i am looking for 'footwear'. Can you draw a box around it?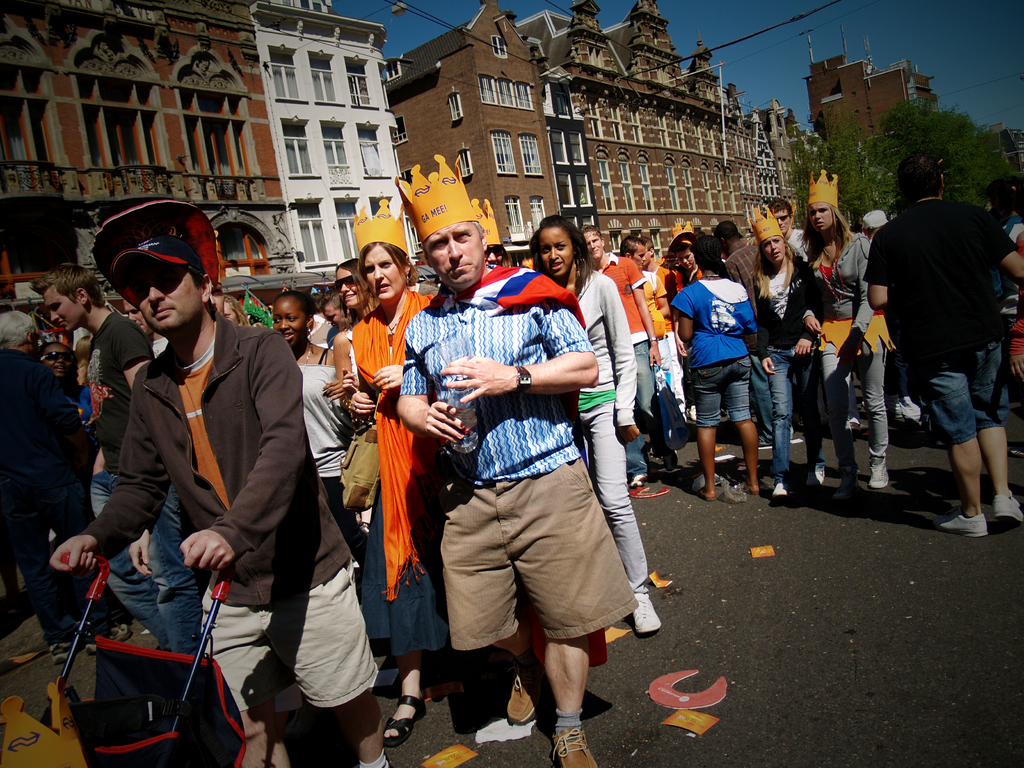
Sure, the bounding box is x1=49 y1=643 x2=77 y2=663.
